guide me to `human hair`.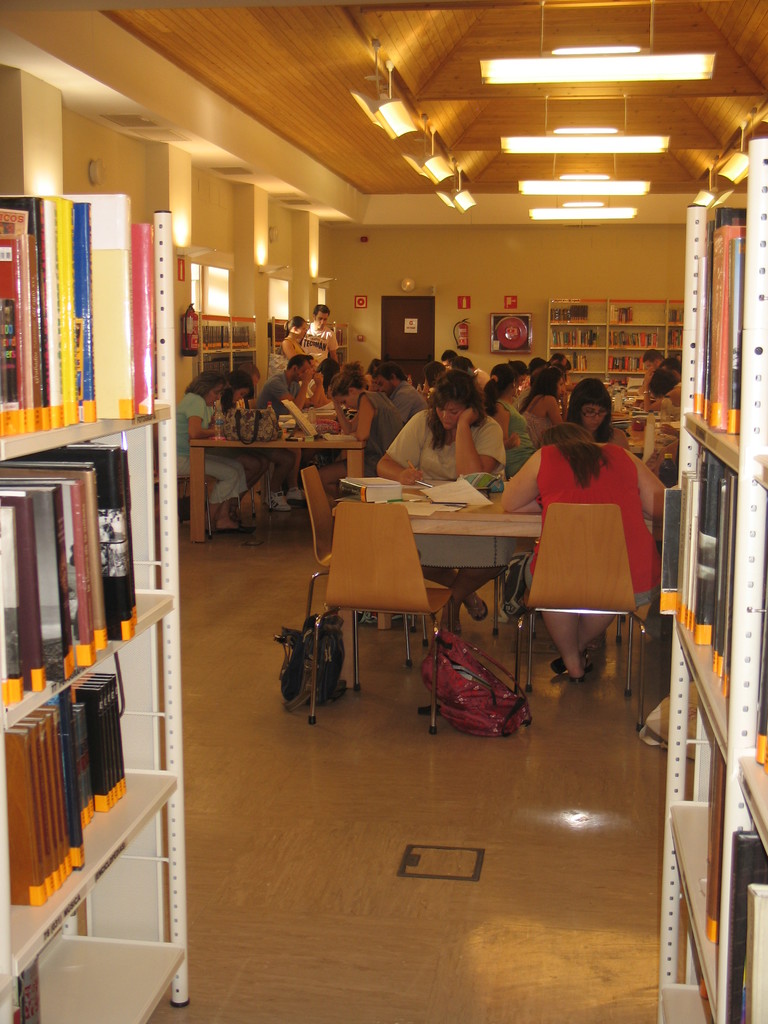
Guidance: {"x1": 285, "y1": 353, "x2": 308, "y2": 372}.
